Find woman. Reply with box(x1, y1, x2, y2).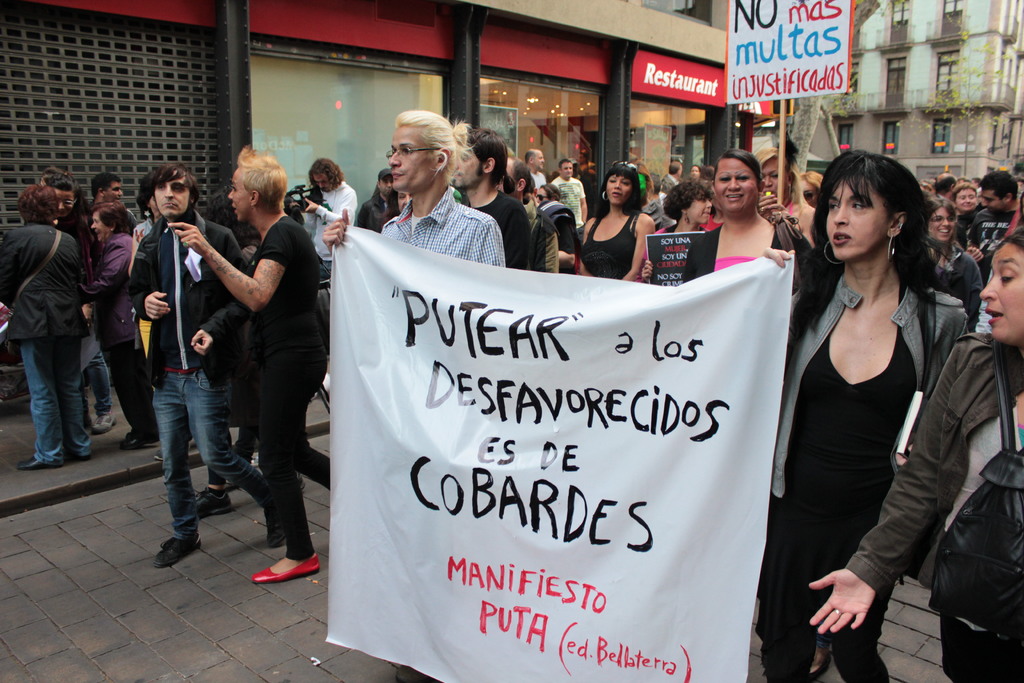
box(685, 153, 796, 279).
